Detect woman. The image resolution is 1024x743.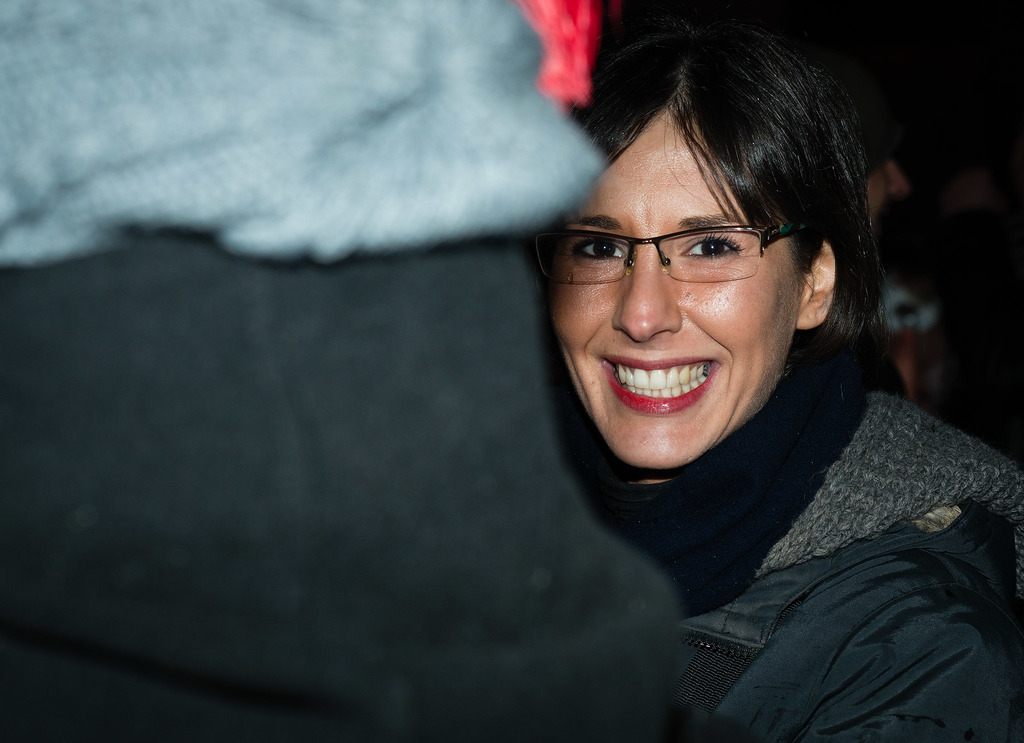
[457,23,1012,728].
